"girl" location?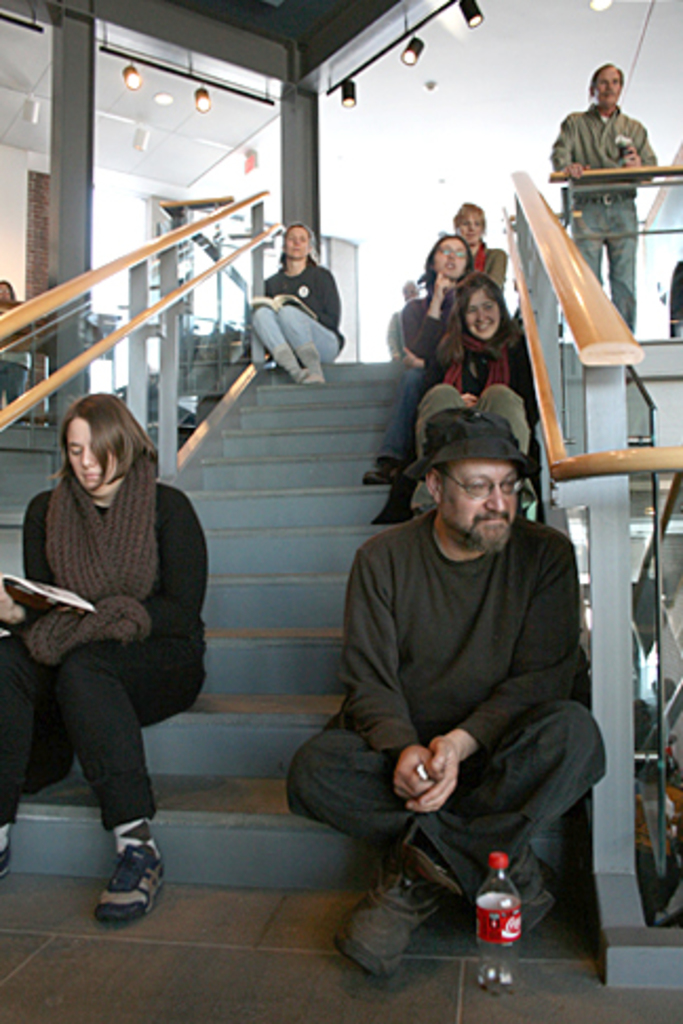
[371,276,538,525]
